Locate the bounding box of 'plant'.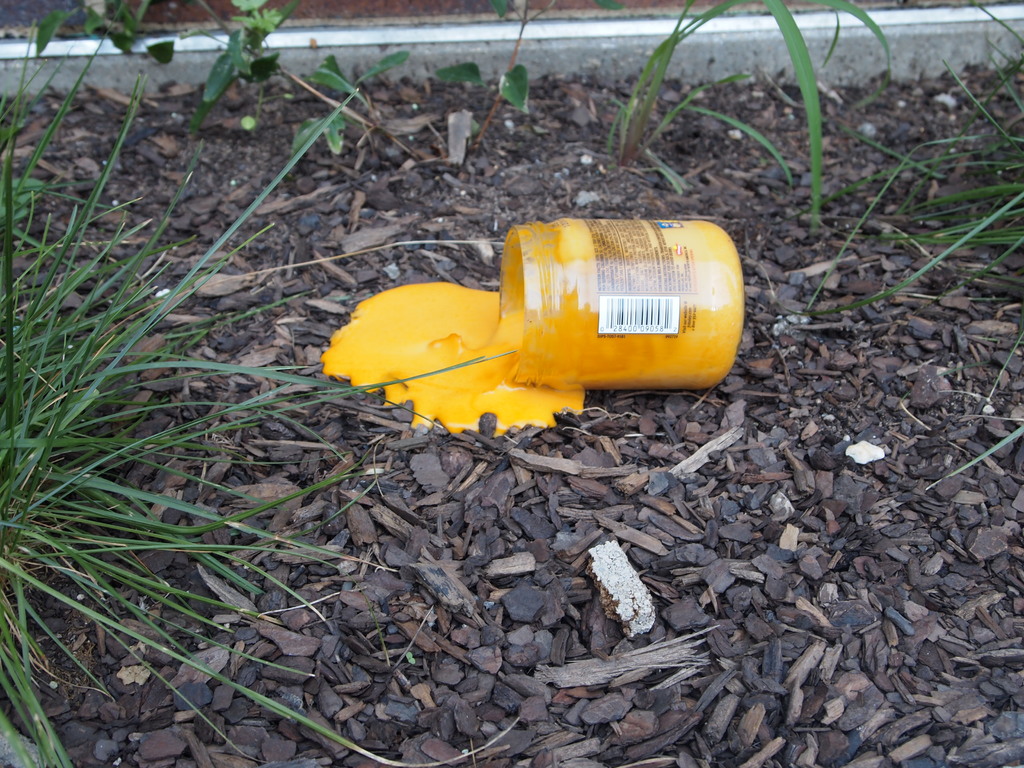
Bounding box: <bbox>427, 0, 560, 152</bbox>.
